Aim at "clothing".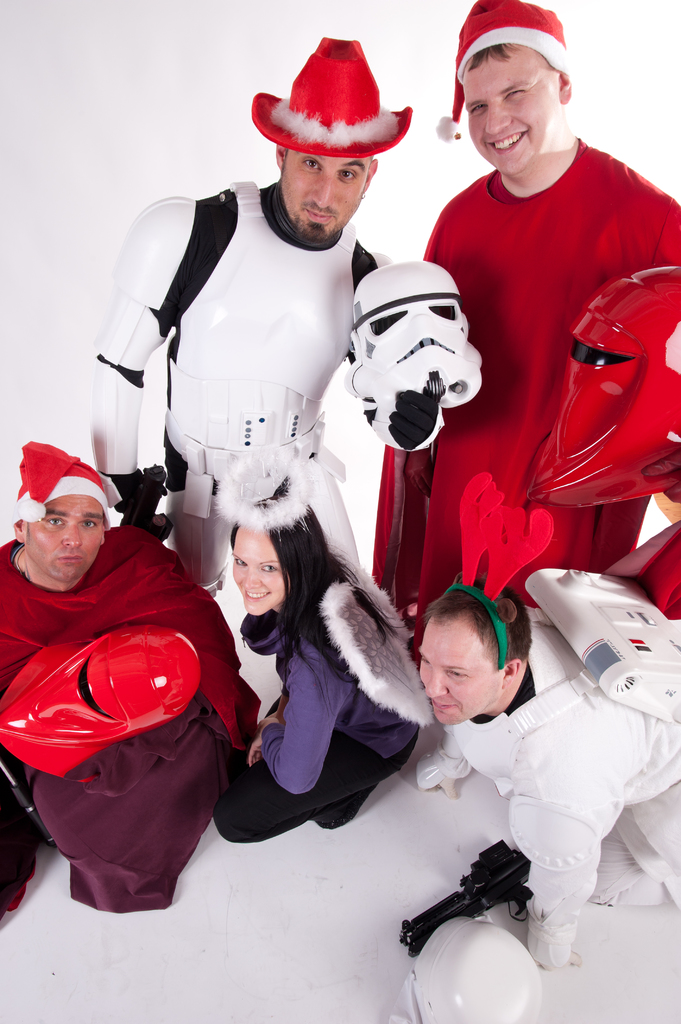
Aimed at <region>0, 536, 250, 915</region>.
